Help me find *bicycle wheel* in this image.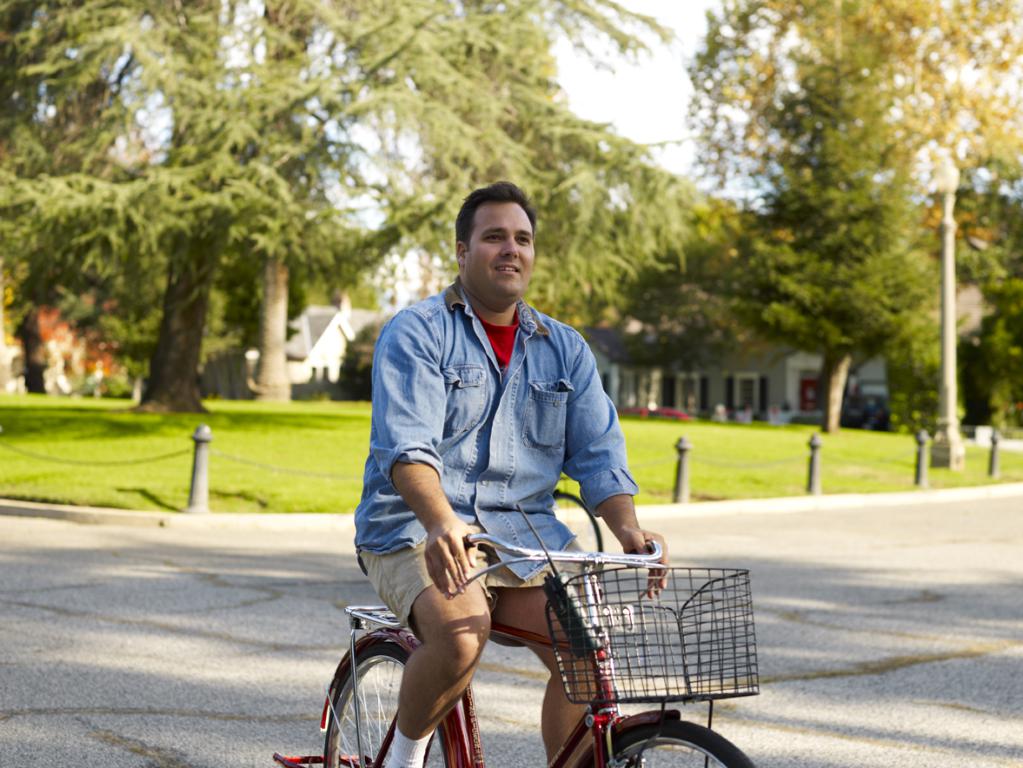
Found it: l=319, t=639, r=447, b=767.
